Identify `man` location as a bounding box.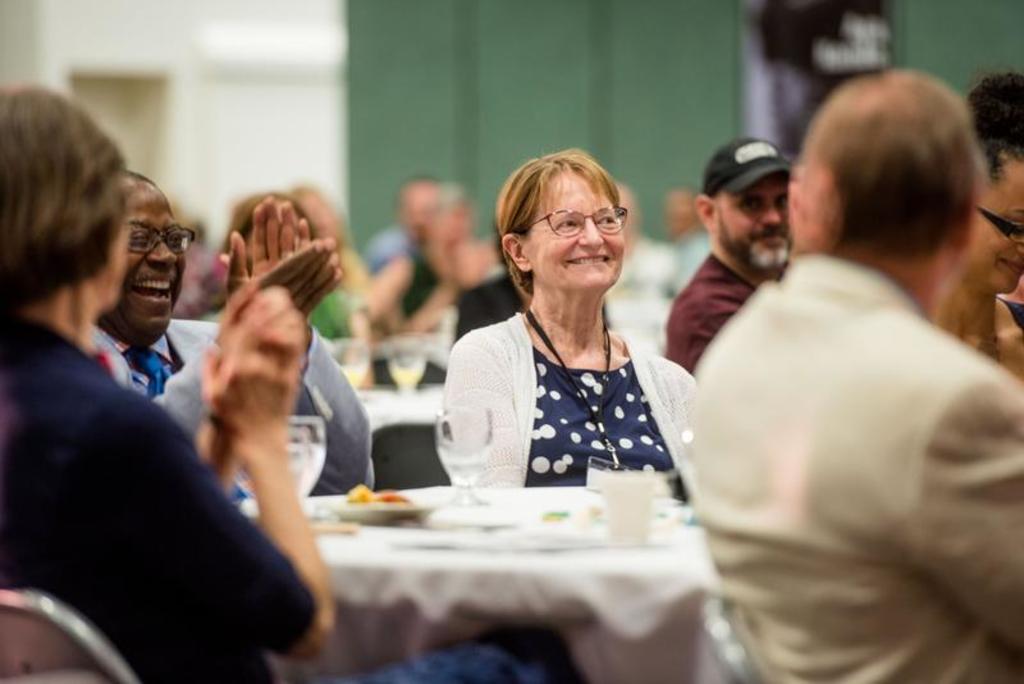
0:82:344:683.
